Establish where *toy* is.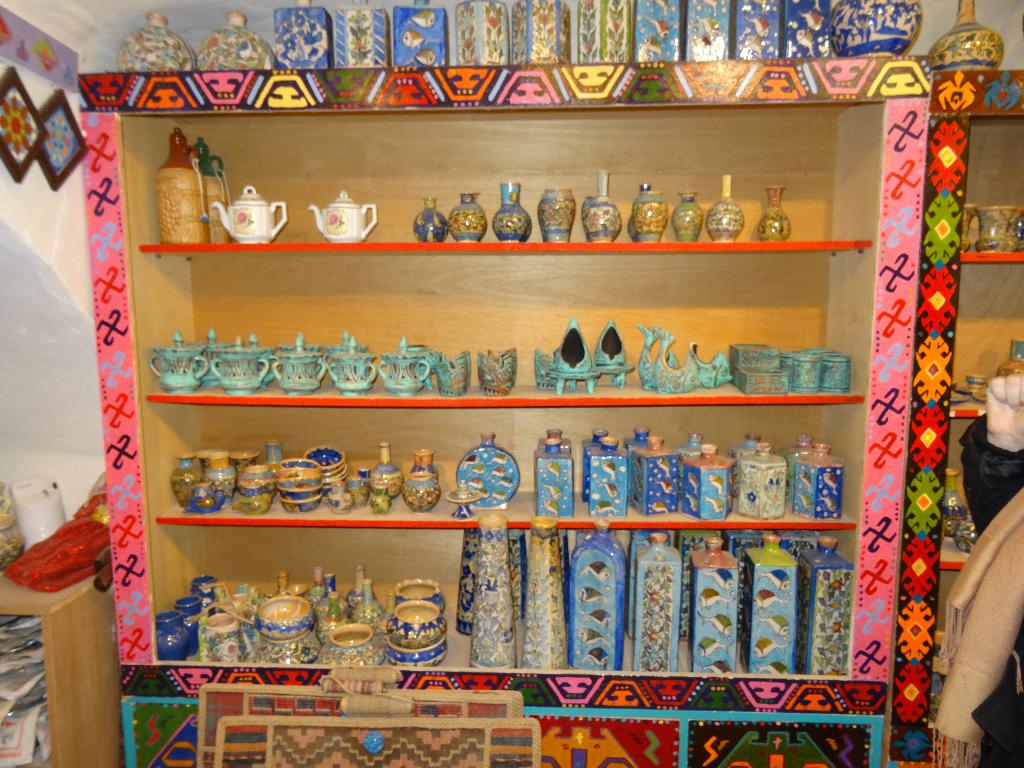
Established at rect(269, 570, 290, 602).
